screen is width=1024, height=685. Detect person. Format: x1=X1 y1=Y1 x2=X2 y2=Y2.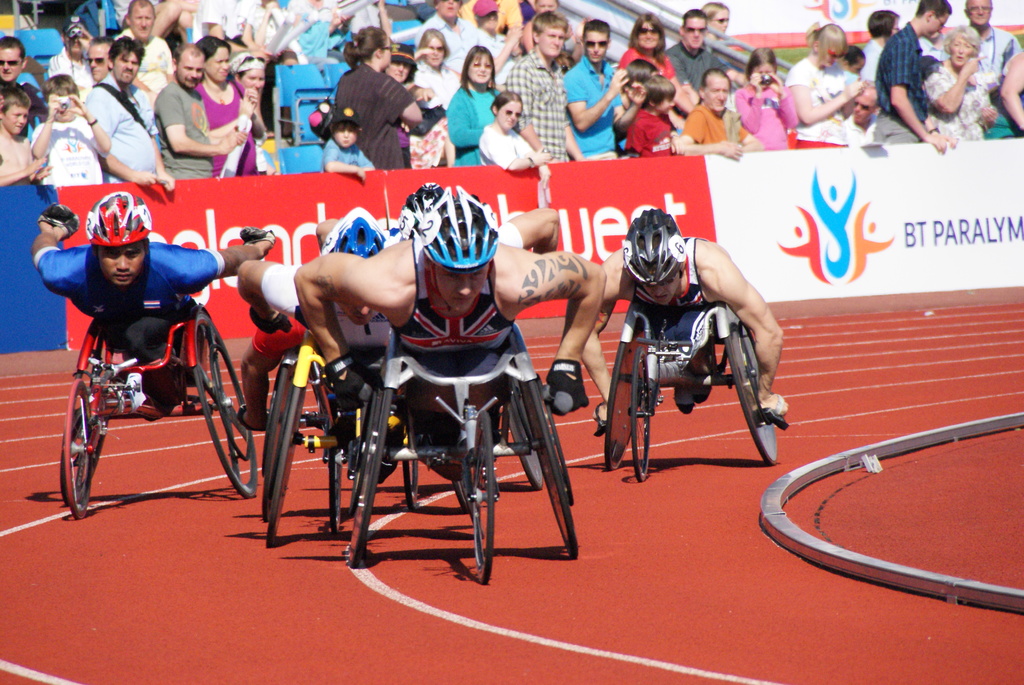
x1=989 y1=45 x2=1023 y2=136.
